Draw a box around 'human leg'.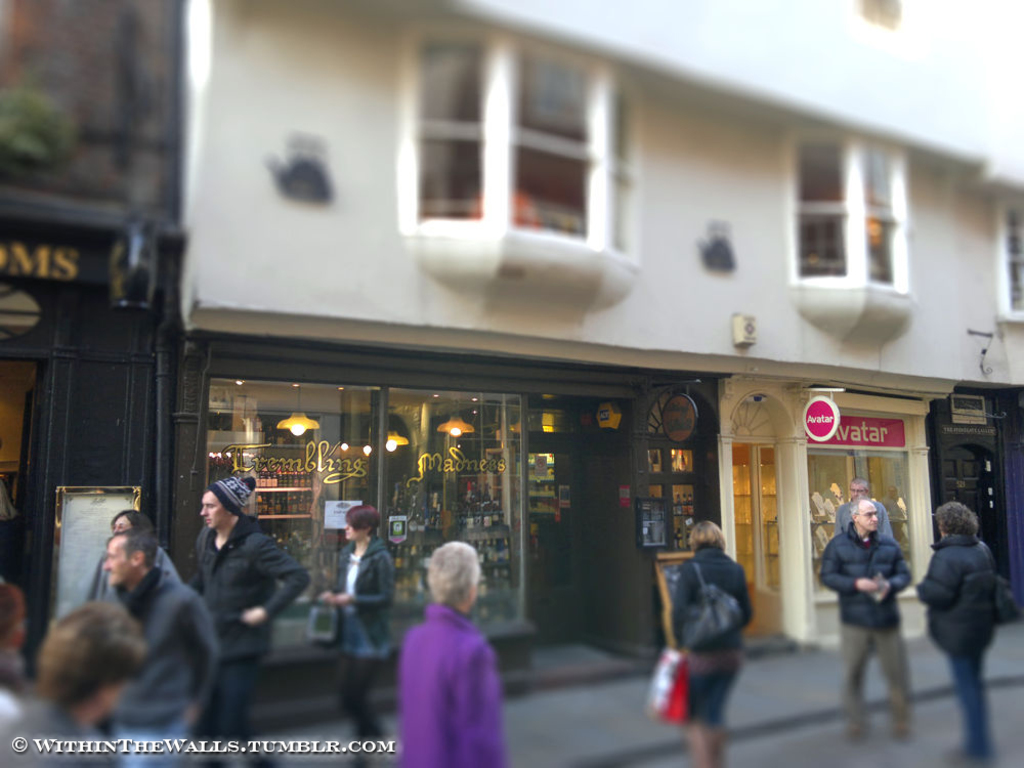
(left=219, top=649, right=284, bottom=767).
